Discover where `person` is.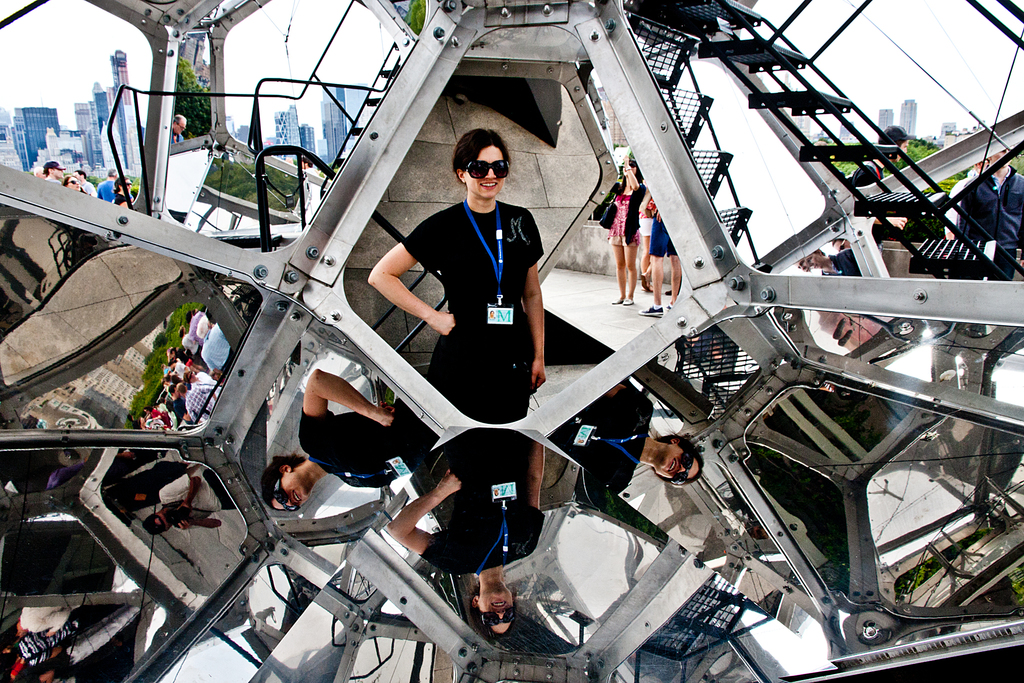
Discovered at x1=808, y1=247, x2=860, y2=277.
